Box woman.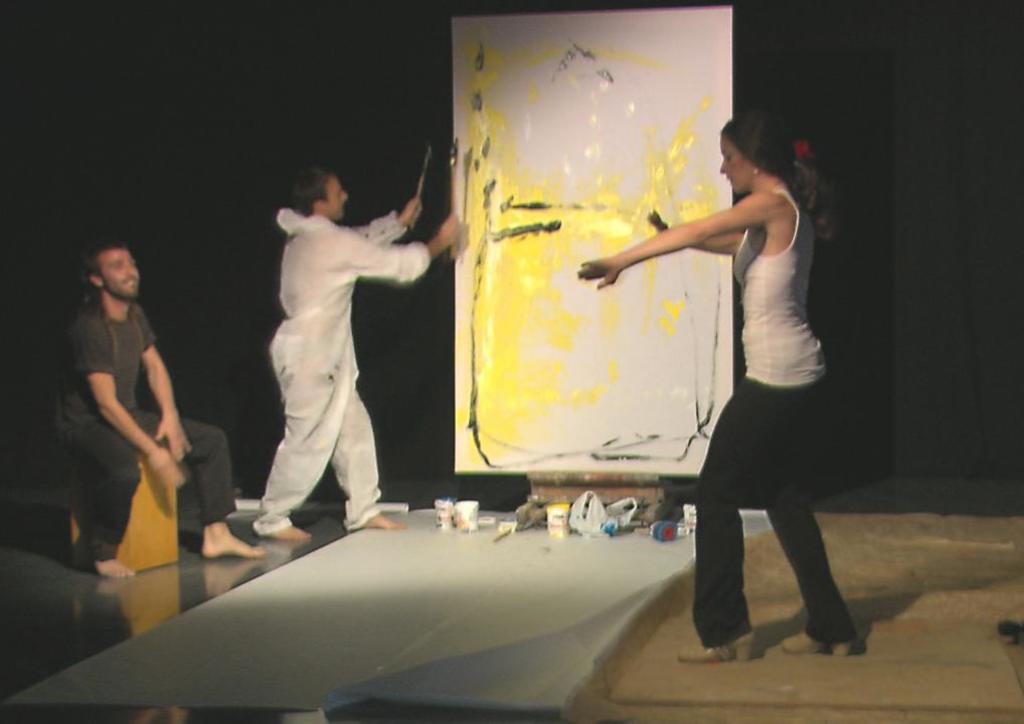
<box>623,101,870,636</box>.
